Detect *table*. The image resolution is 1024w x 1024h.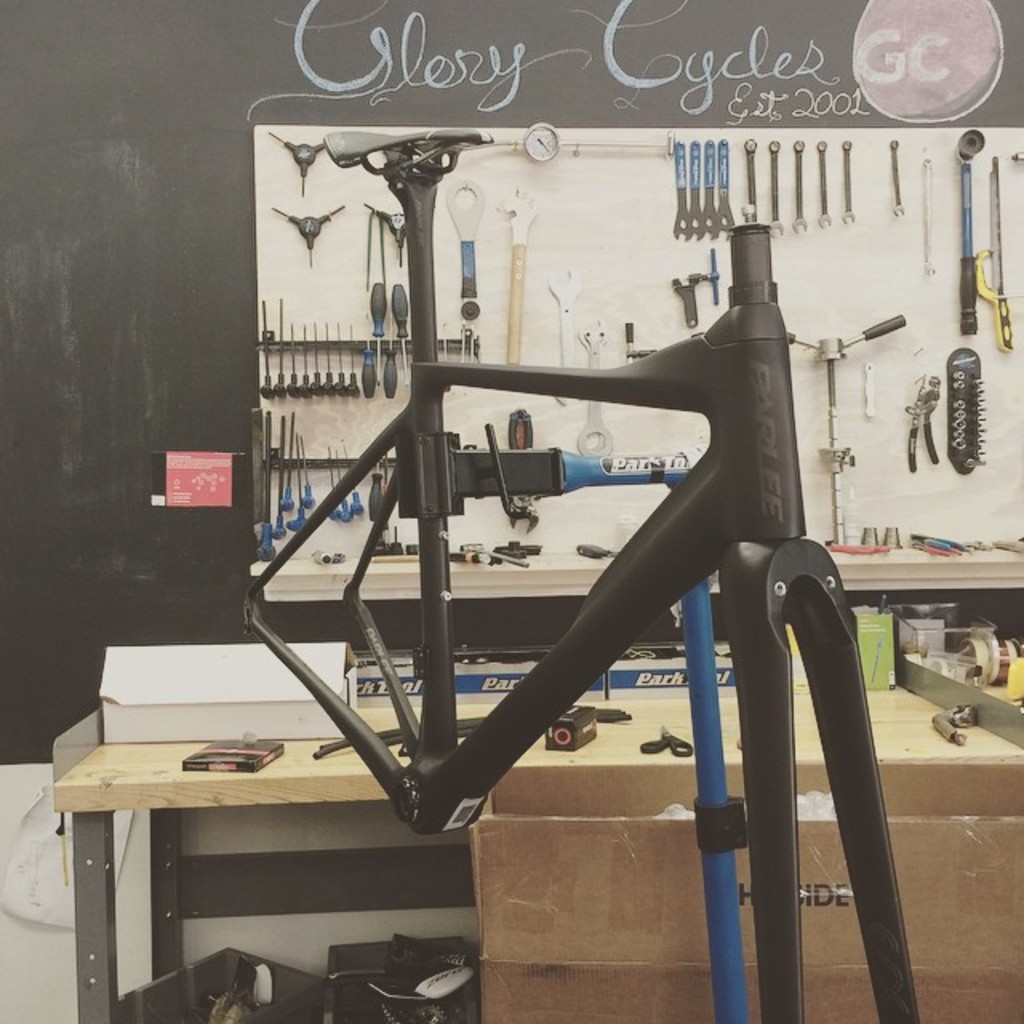
bbox=[48, 690, 1022, 1022].
